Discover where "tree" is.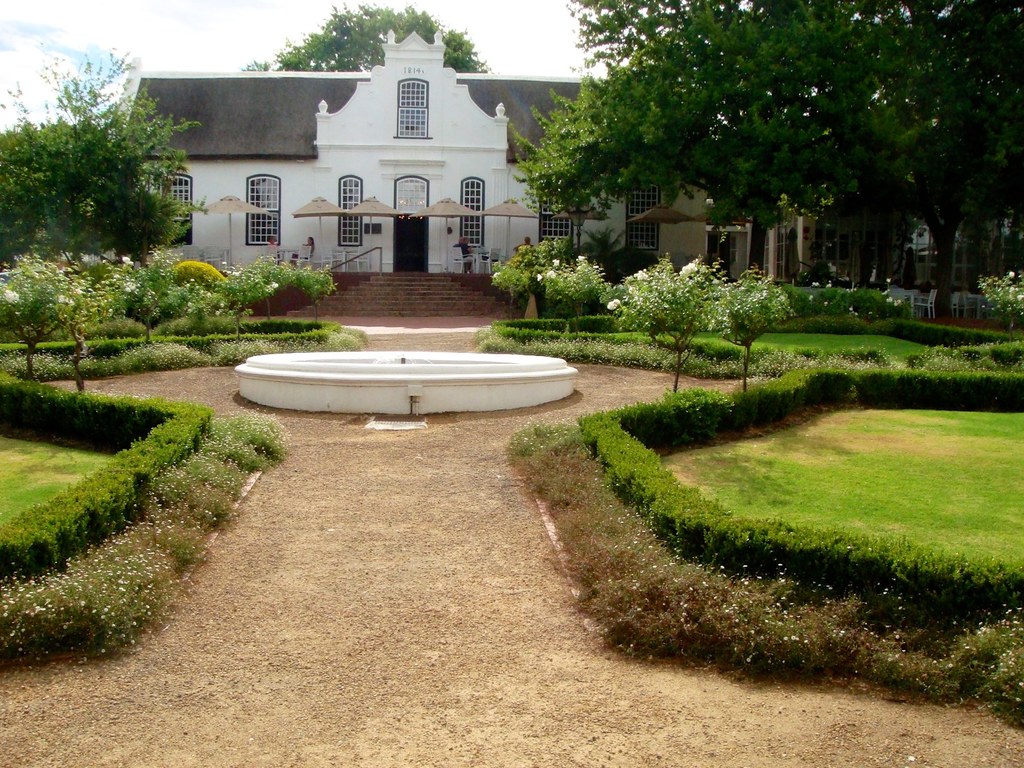
Discovered at BBox(568, 226, 653, 286).
